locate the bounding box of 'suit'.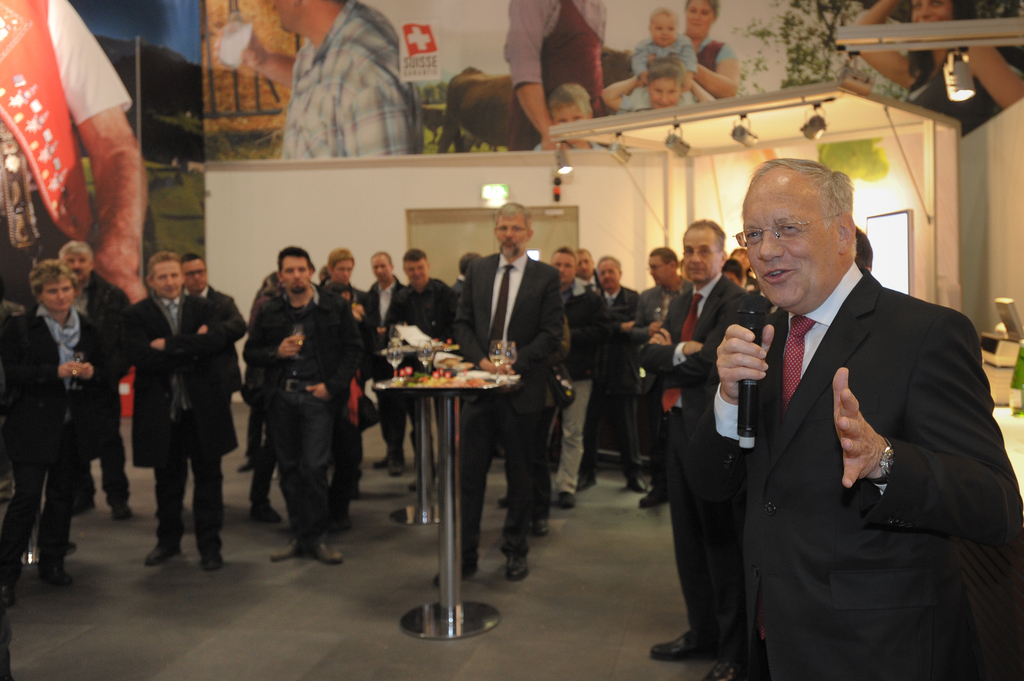
Bounding box: x1=461, y1=189, x2=572, y2=543.
